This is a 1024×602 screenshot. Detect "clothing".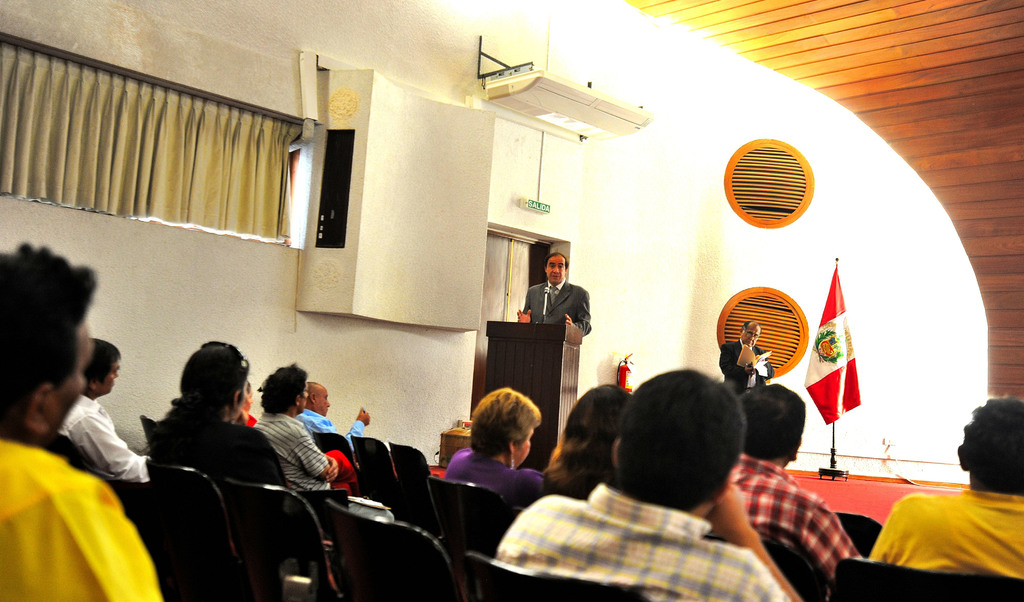
[left=522, top=281, right=596, bottom=338].
